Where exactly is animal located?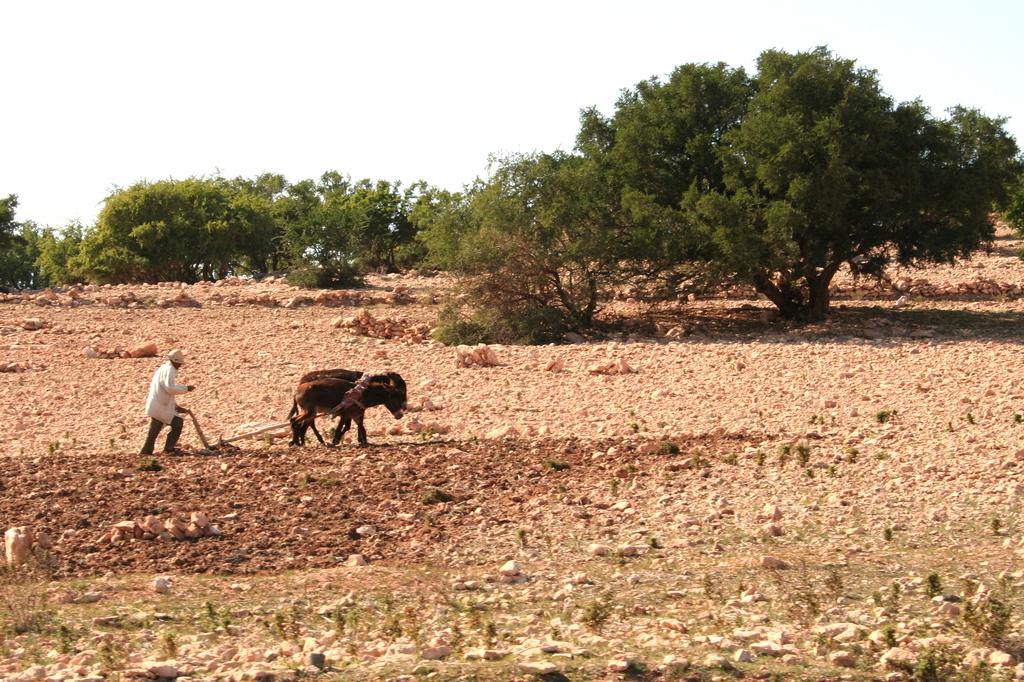
Its bounding box is left=291, top=378, right=404, bottom=448.
